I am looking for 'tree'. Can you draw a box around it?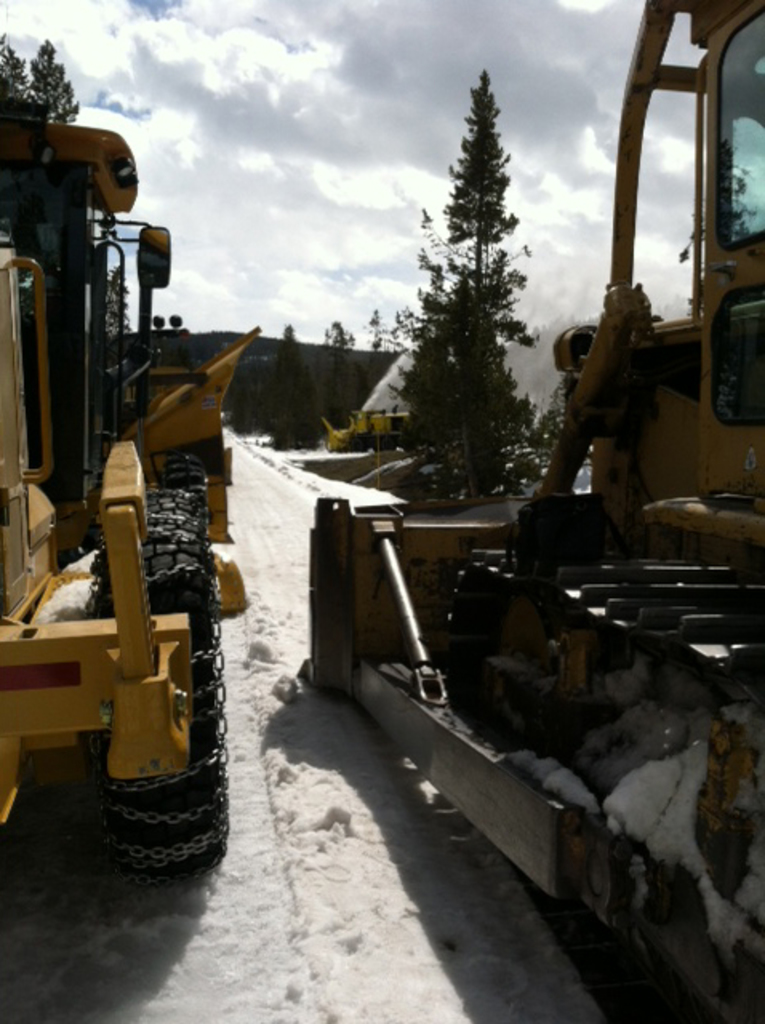
Sure, the bounding box is crop(312, 317, 368, 427).
